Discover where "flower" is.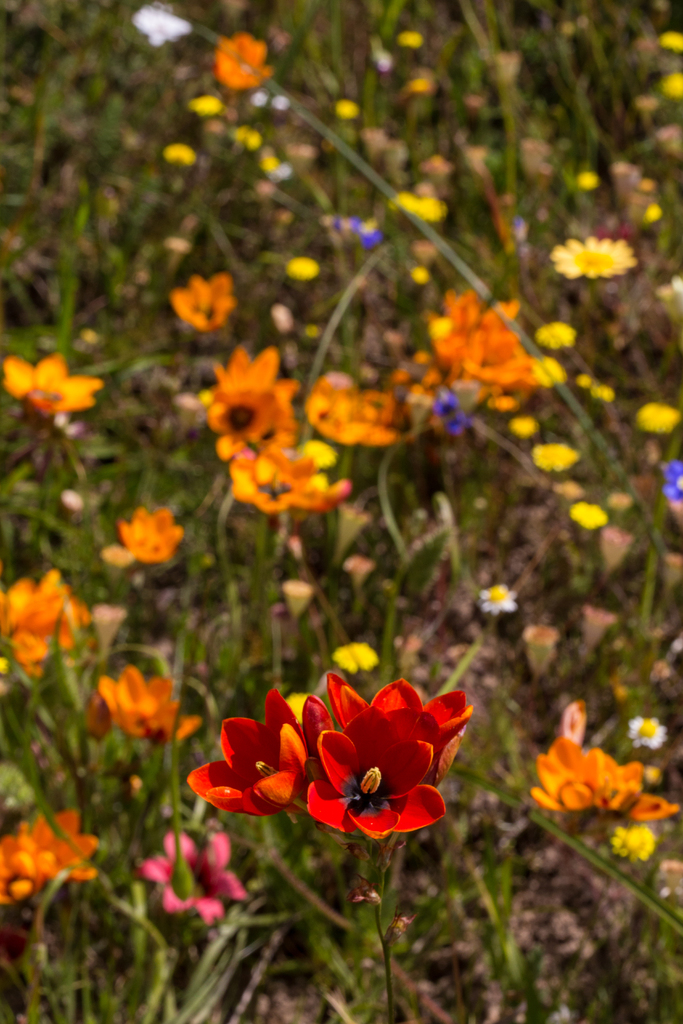
Discovered at [386, 370, 407, 386].
